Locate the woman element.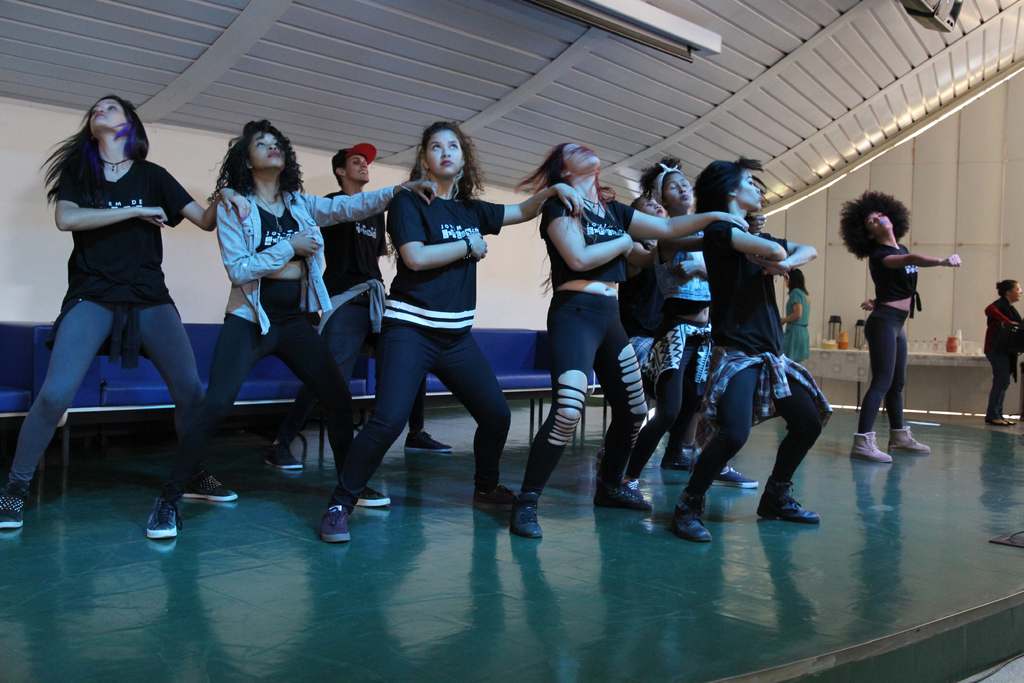
Element bbox: region(0, 95, 243, 537).
